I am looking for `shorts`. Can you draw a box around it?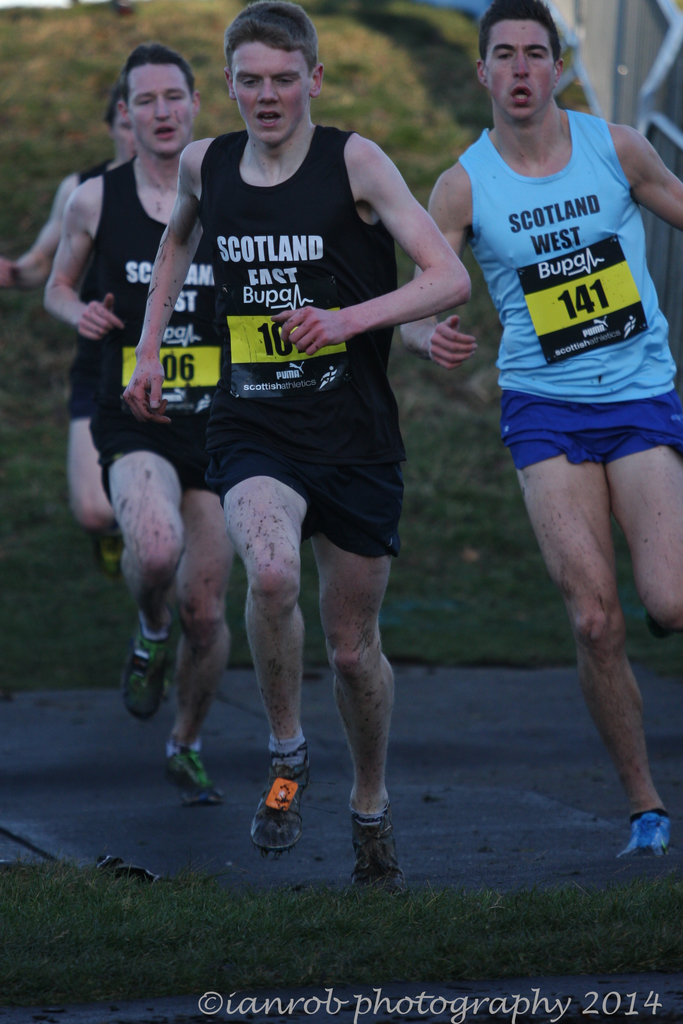
Sure, the bounding box is pyautogui.locateOnScreen(90, 413, 224, 502).
